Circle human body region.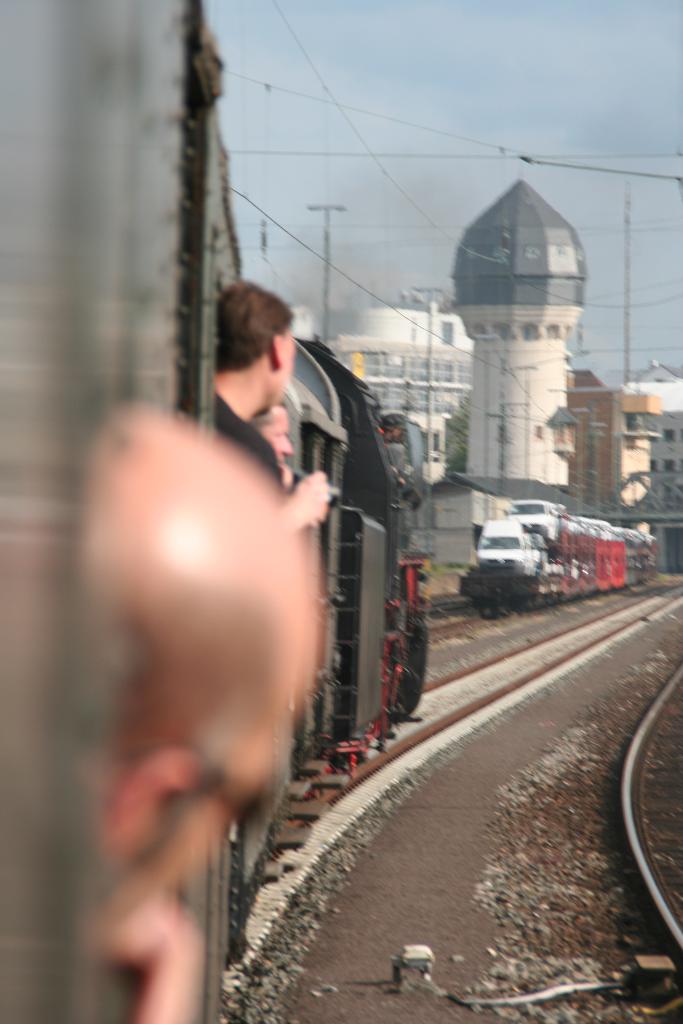
Region: 211:280:331:529.
